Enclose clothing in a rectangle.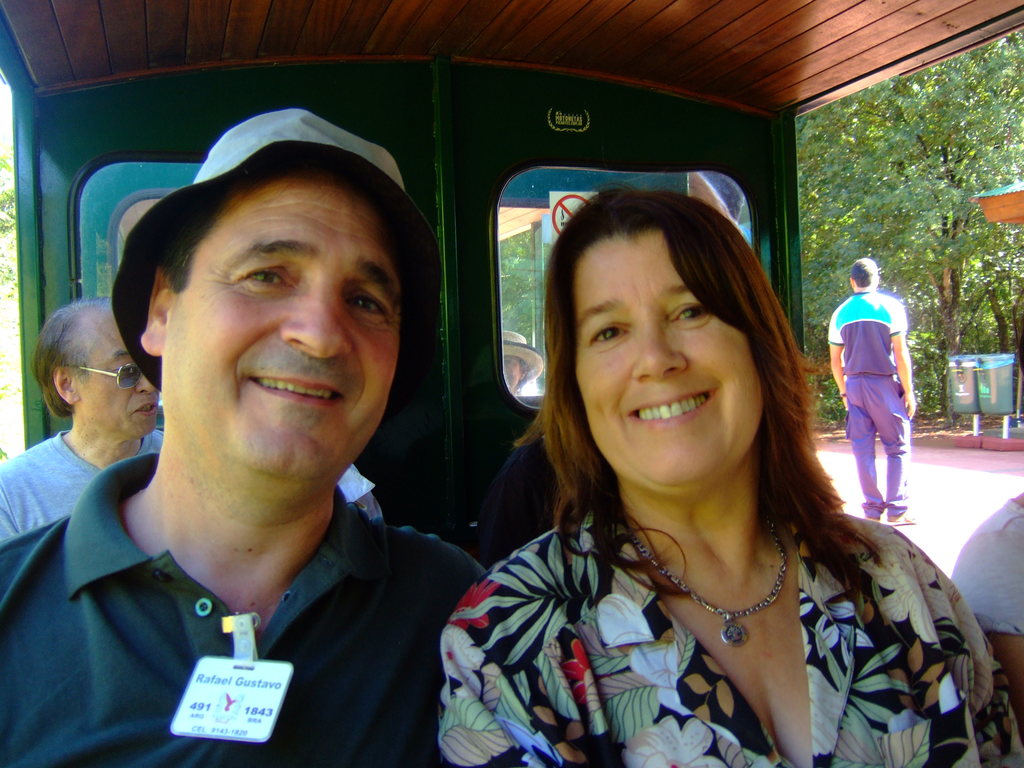
(0,429,163,544).
